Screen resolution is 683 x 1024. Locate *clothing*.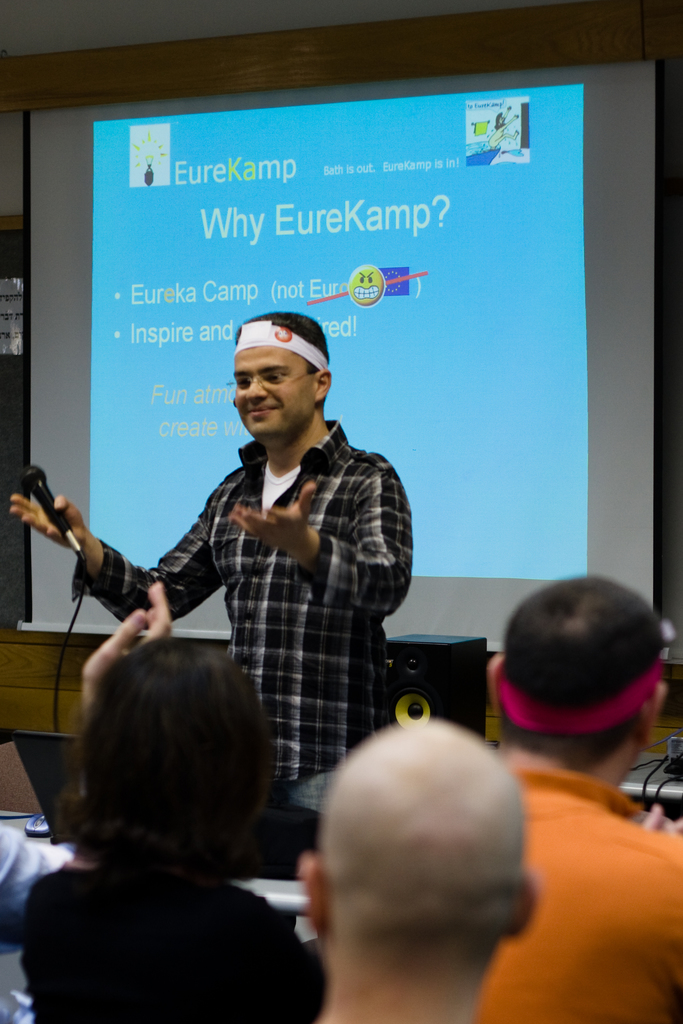
locate(0, 829, 72, 948).
